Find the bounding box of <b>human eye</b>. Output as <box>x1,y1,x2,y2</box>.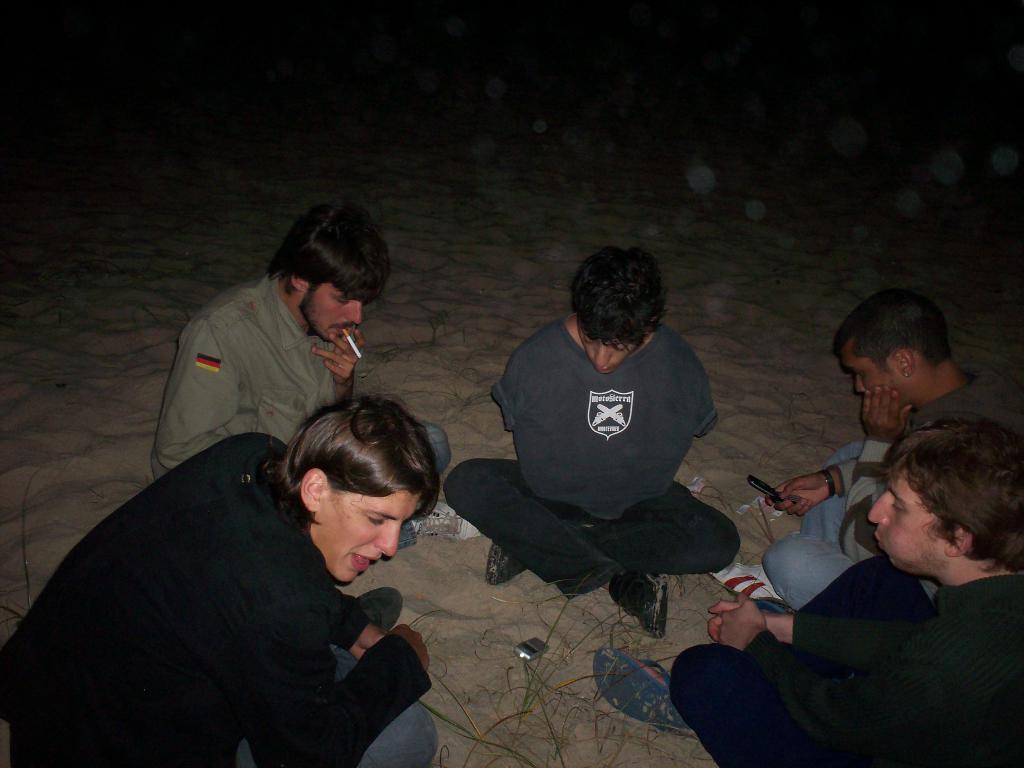
<box>614,341,628,351</box>.
